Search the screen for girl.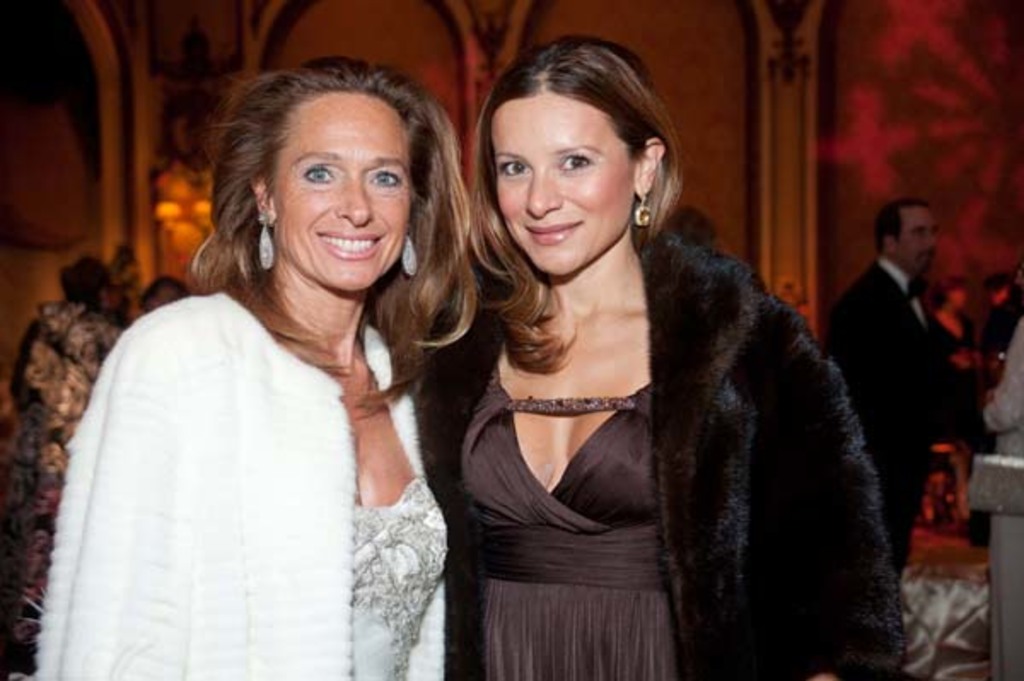
Found at 932 276 969 391.
